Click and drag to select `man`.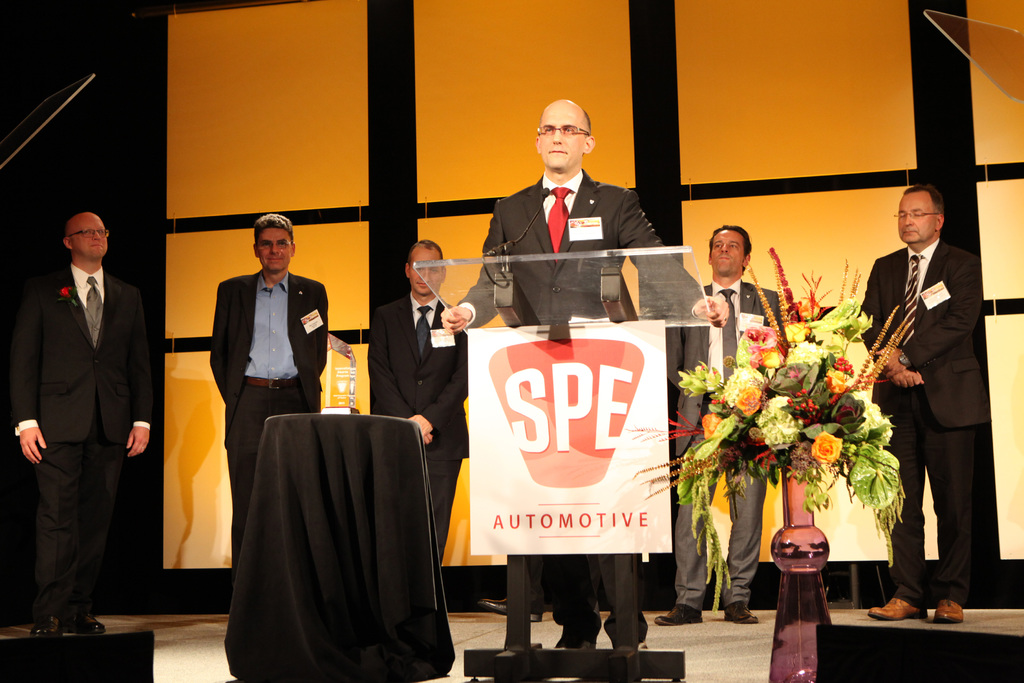
Selection: pyautogui.locateOnScreen(12, 176, 156, 652).
